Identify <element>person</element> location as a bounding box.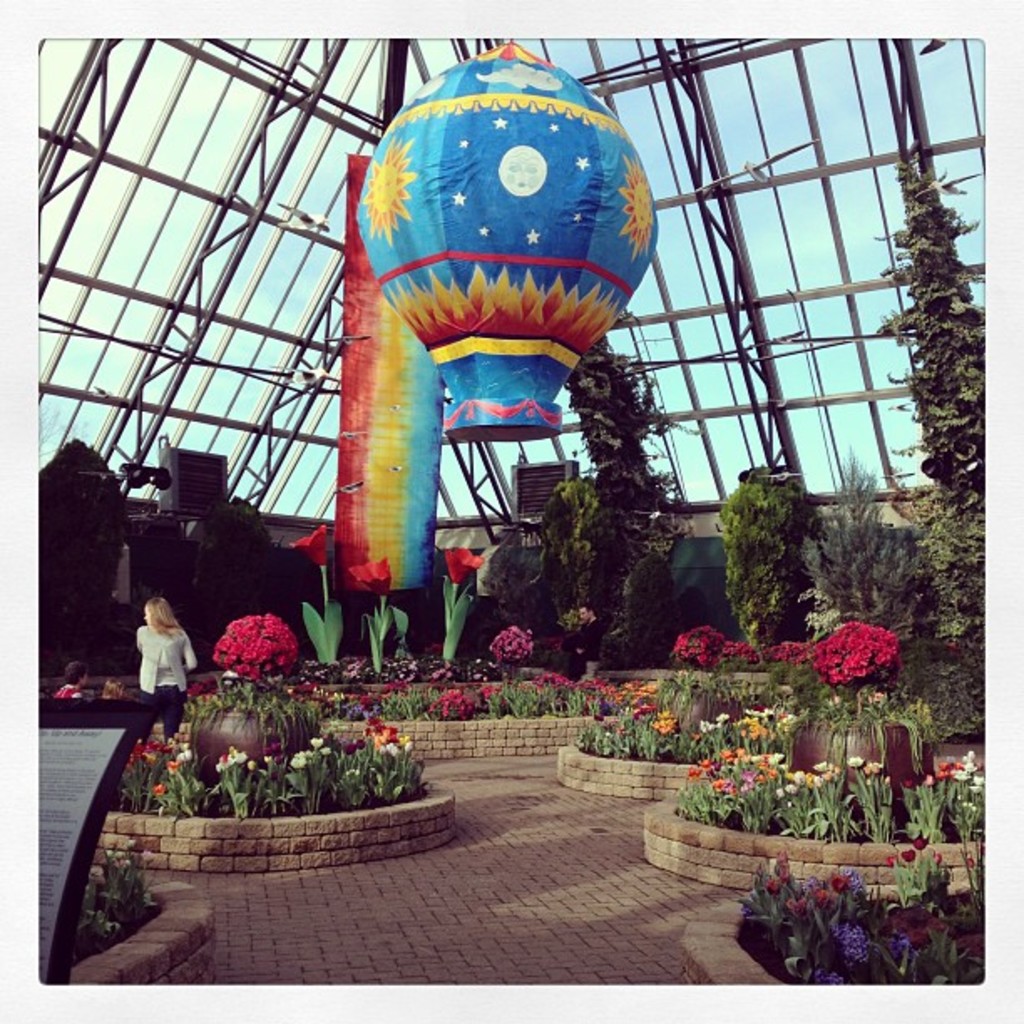
[562,601,604,674].
